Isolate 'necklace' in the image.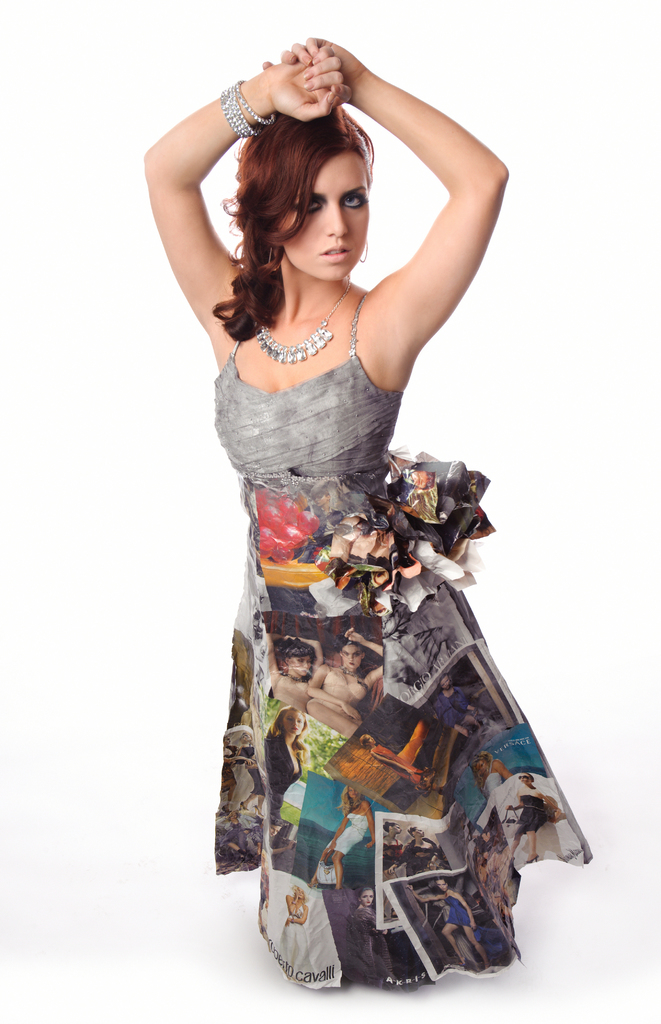
Isolated region: [258,281,351,364].
